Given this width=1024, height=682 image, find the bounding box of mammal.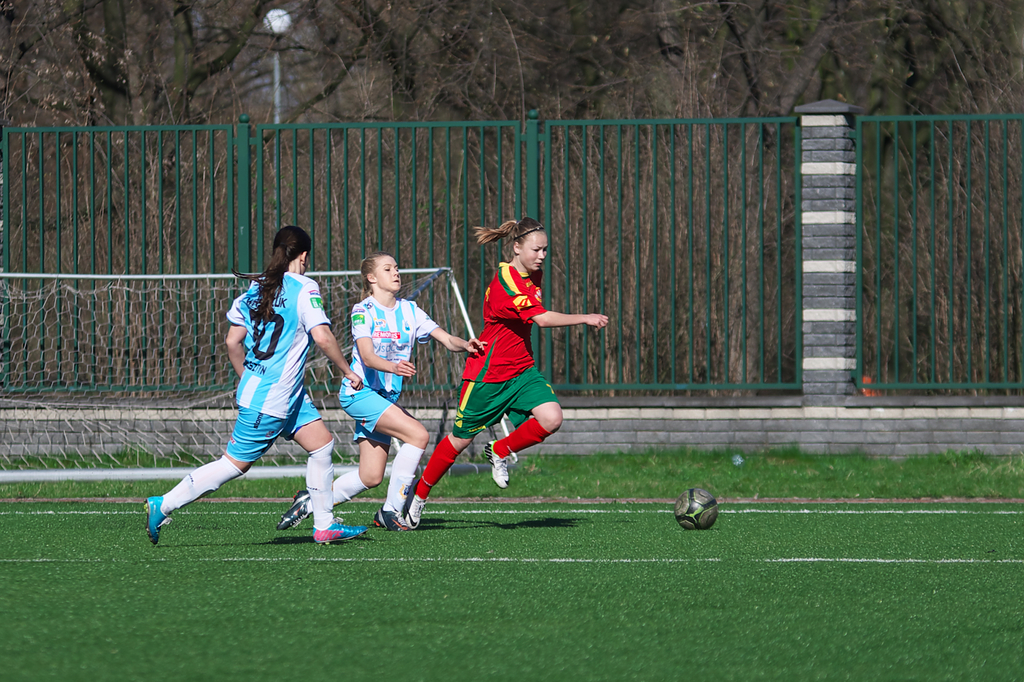
[x1=393, y1=217, x2=614, y2=524].
